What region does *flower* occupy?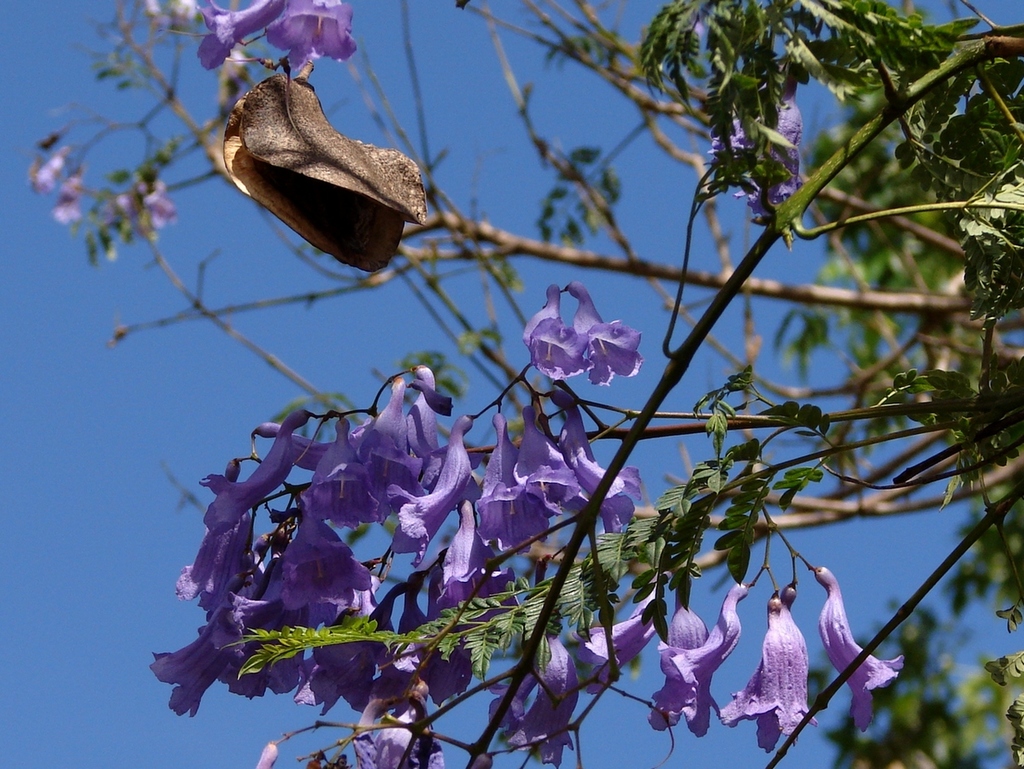
l=705, t=56, r=807, b=229.
